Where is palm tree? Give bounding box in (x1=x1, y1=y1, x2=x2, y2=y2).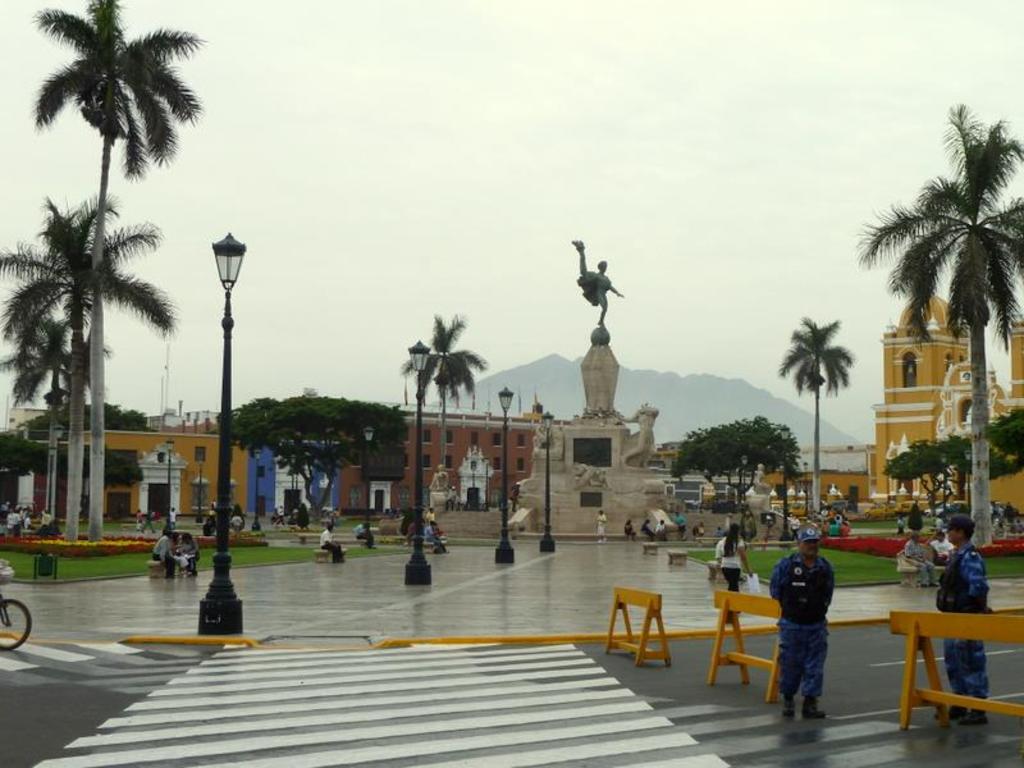
(x1=410, y1=328, x2=472, y2=397).
